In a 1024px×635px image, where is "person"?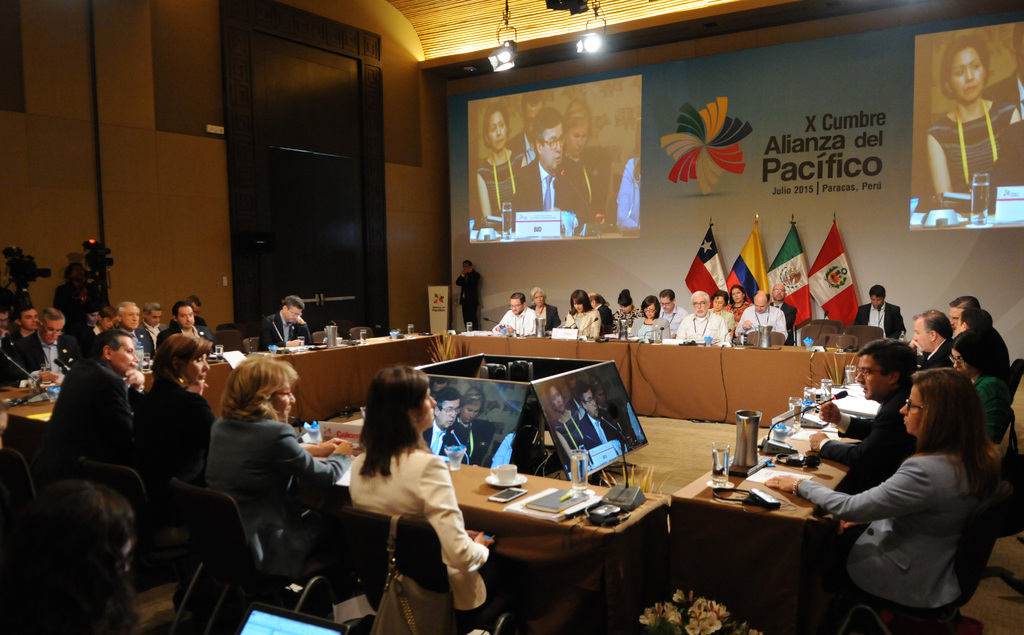
crop(923, 35, 1018, 206).
